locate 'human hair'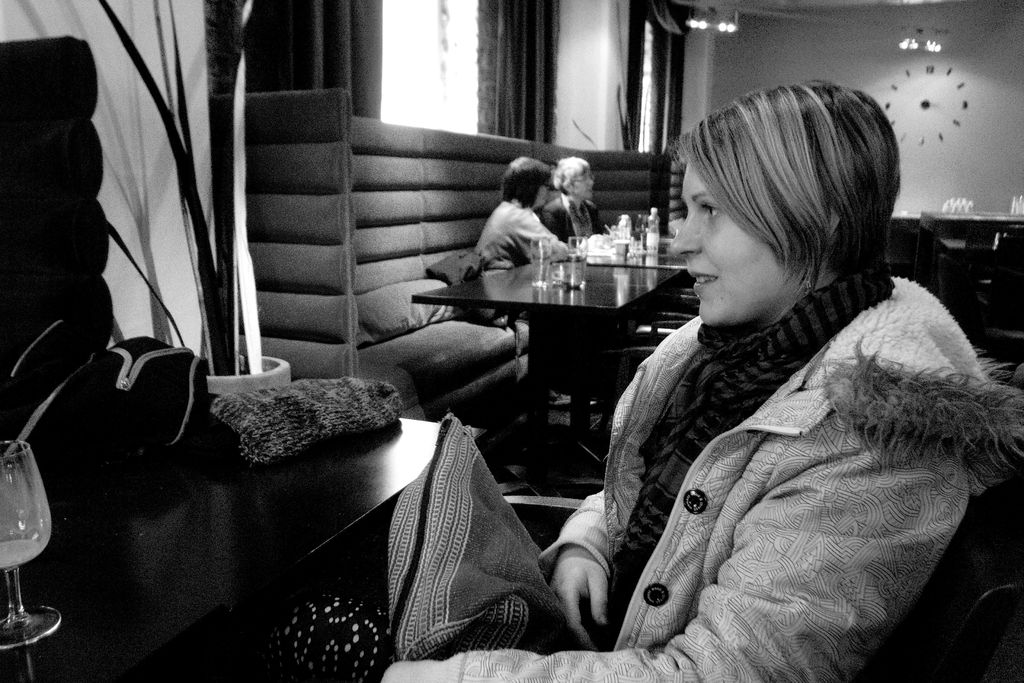
pyautogui.locateOnScreen(668, 77, 903, 294)
